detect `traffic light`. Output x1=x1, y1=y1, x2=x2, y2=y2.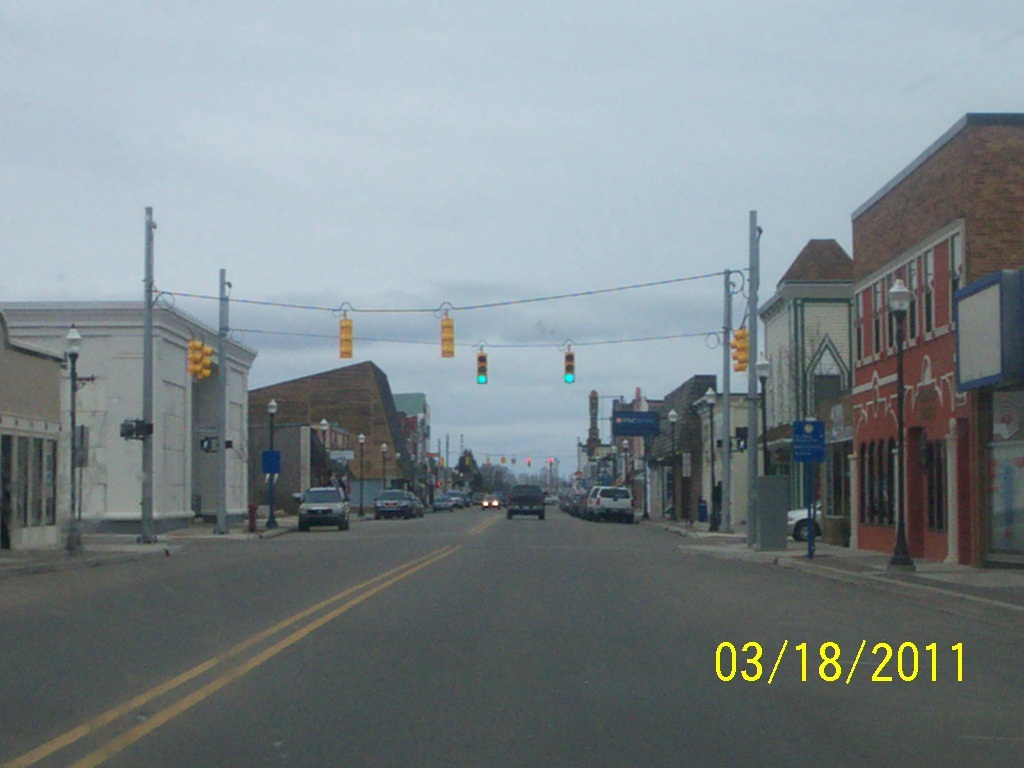
x1=486, y1=457, x2=490, y2=467.
